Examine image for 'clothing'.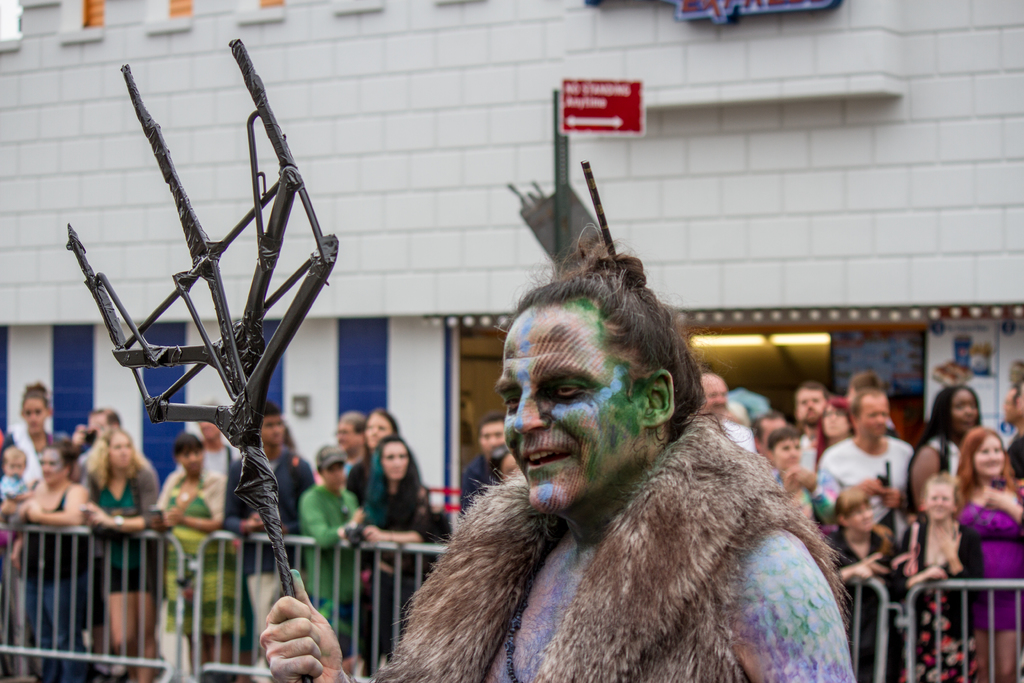
Examination result: box=[904, 514, 996, 584].
